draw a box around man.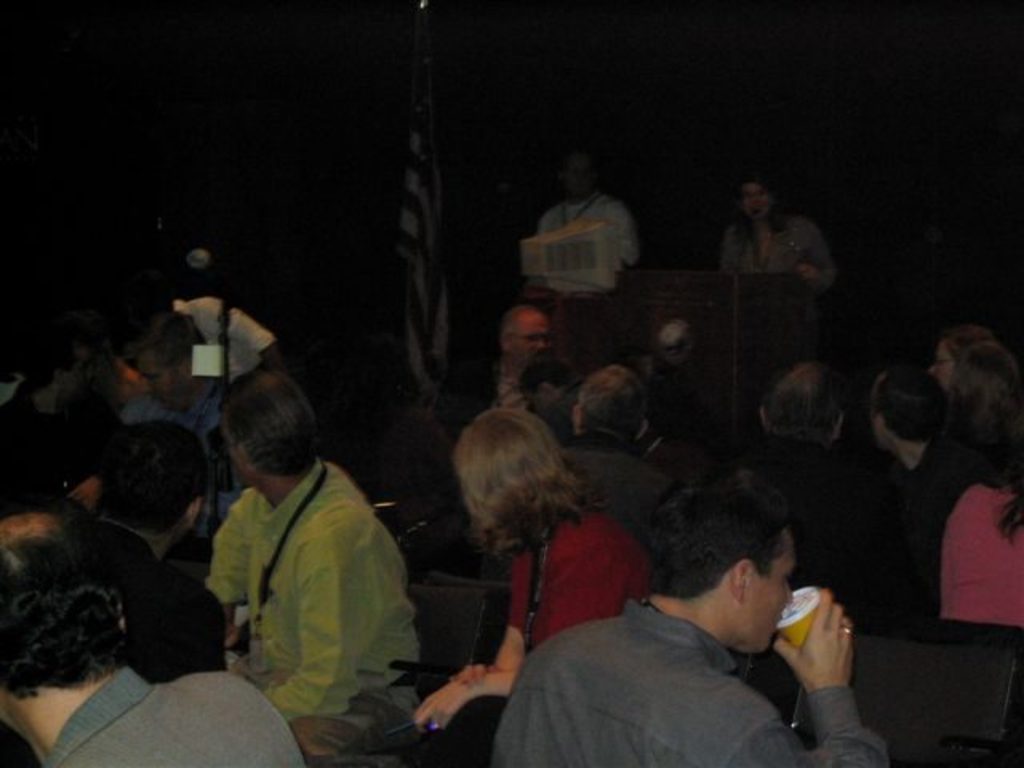
box(491, 470, 888, 766).
